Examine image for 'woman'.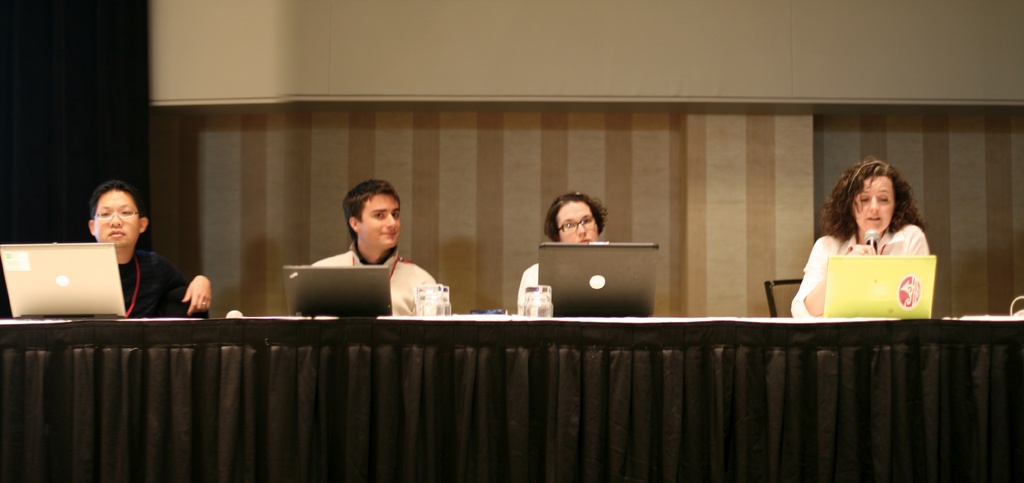
Examination result: [x1=784, y1=150, x2=940, y2=319].
